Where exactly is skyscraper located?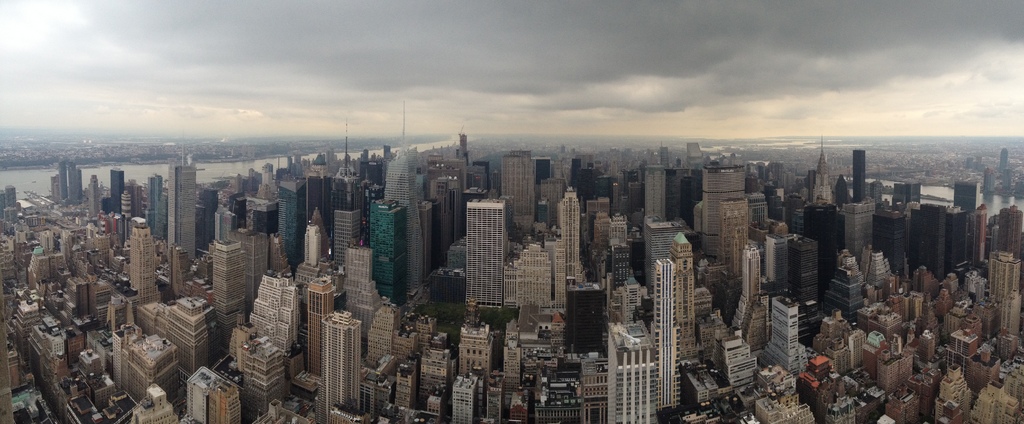
Its bounding box is (196, 188, 220, 249).
